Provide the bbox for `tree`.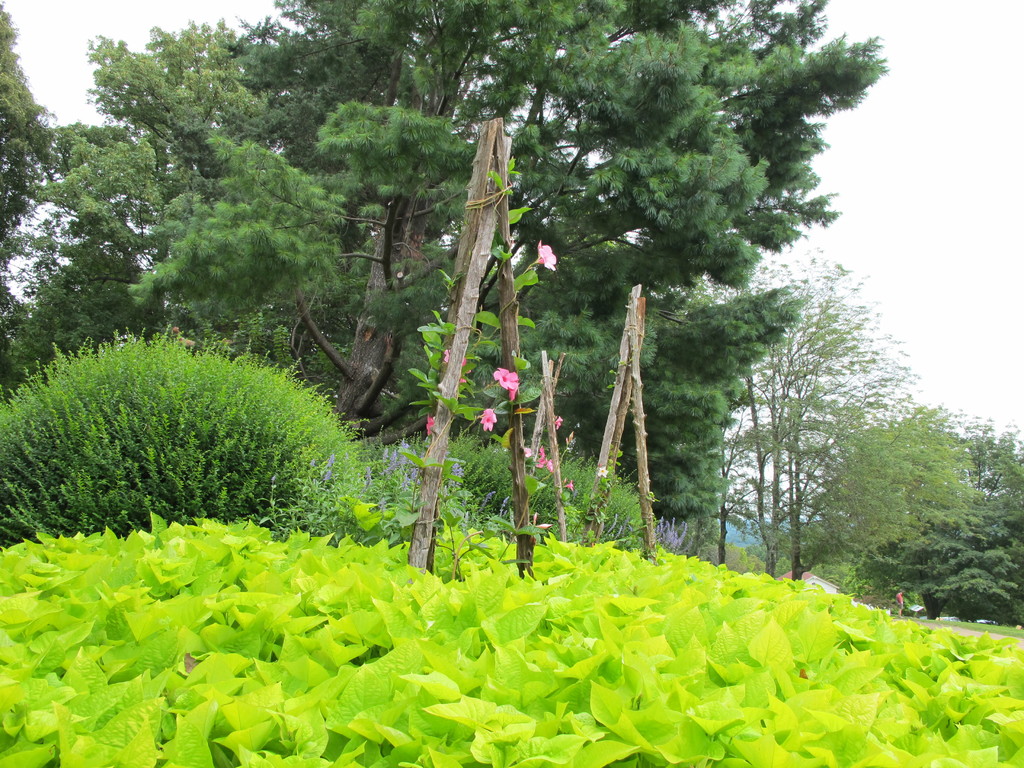
select_region(39, 13, 328, 378).
